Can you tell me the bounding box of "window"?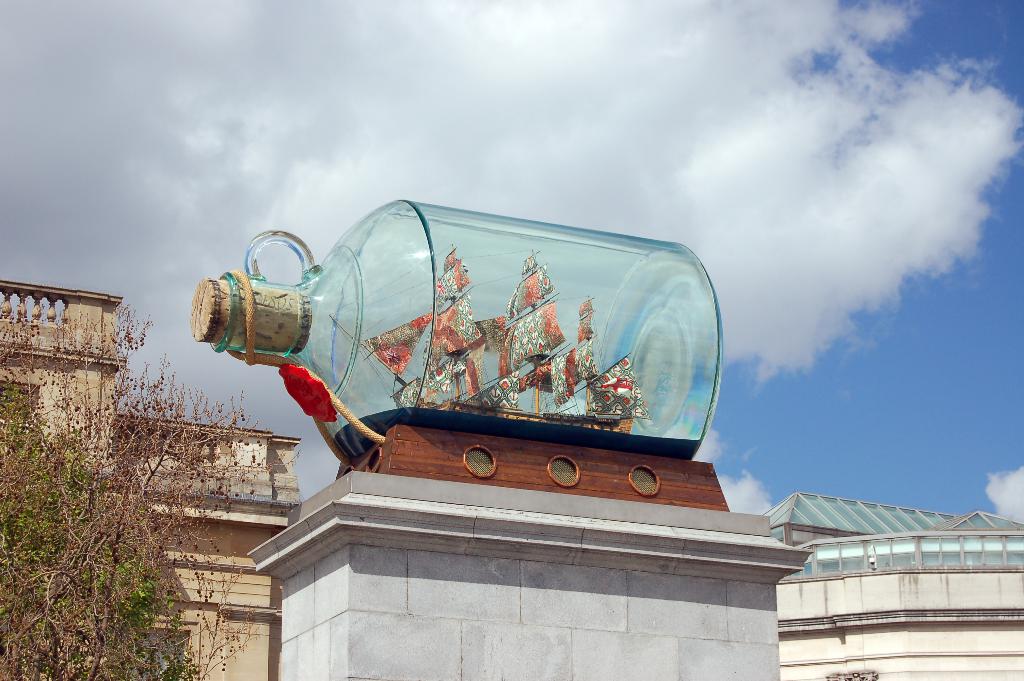
783, 530, 1023, 577.
